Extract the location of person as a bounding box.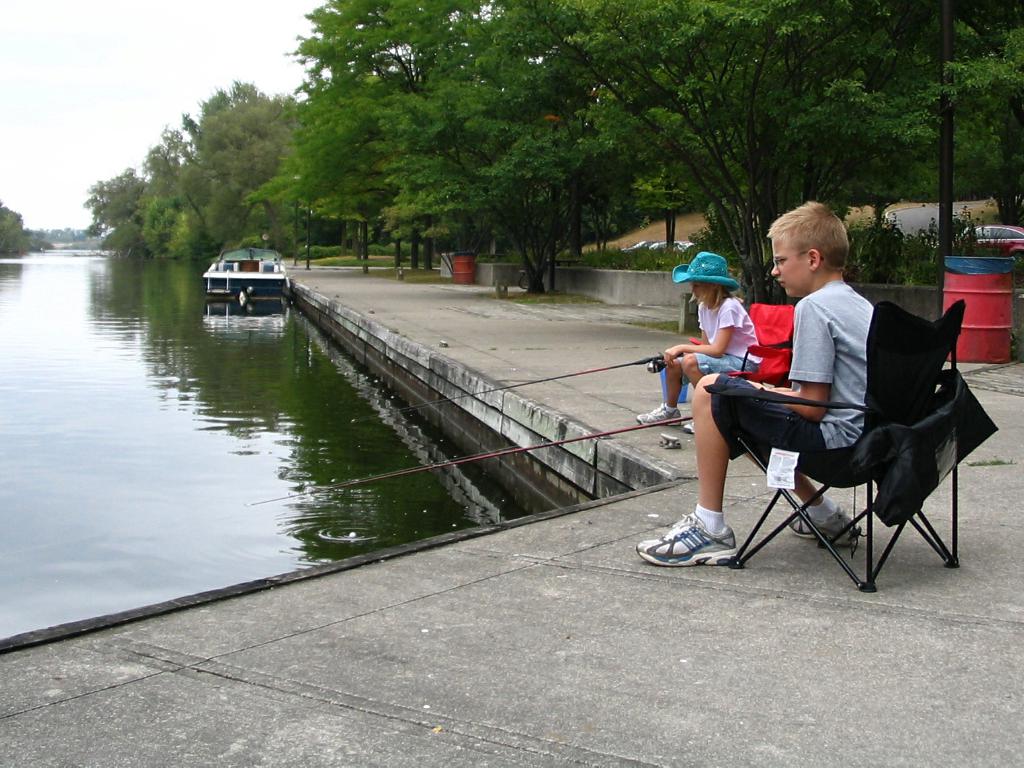
l=636, t=250, r=759, b=429.
